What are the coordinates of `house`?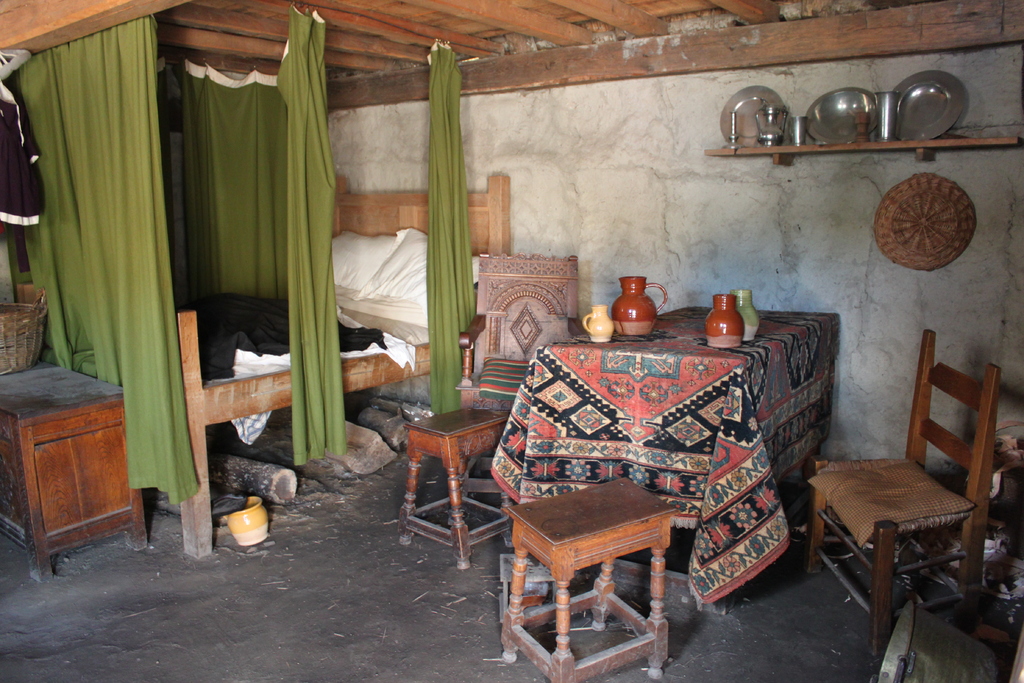
region(1, 0, 1023, 682).
